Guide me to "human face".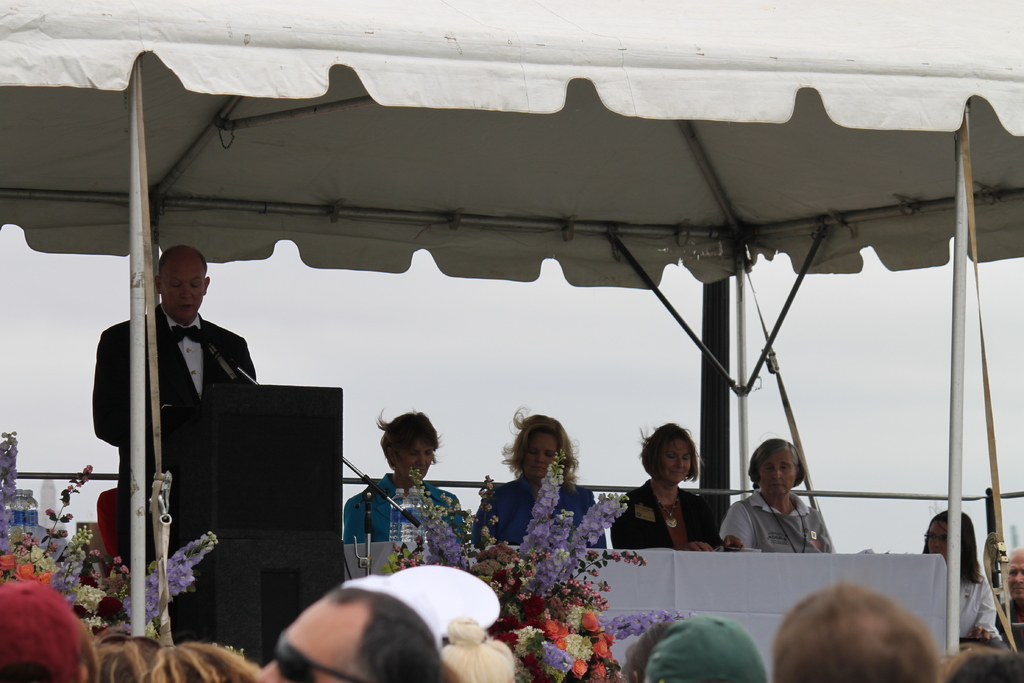
Guidance: rect(161, 252, 202, 318).
